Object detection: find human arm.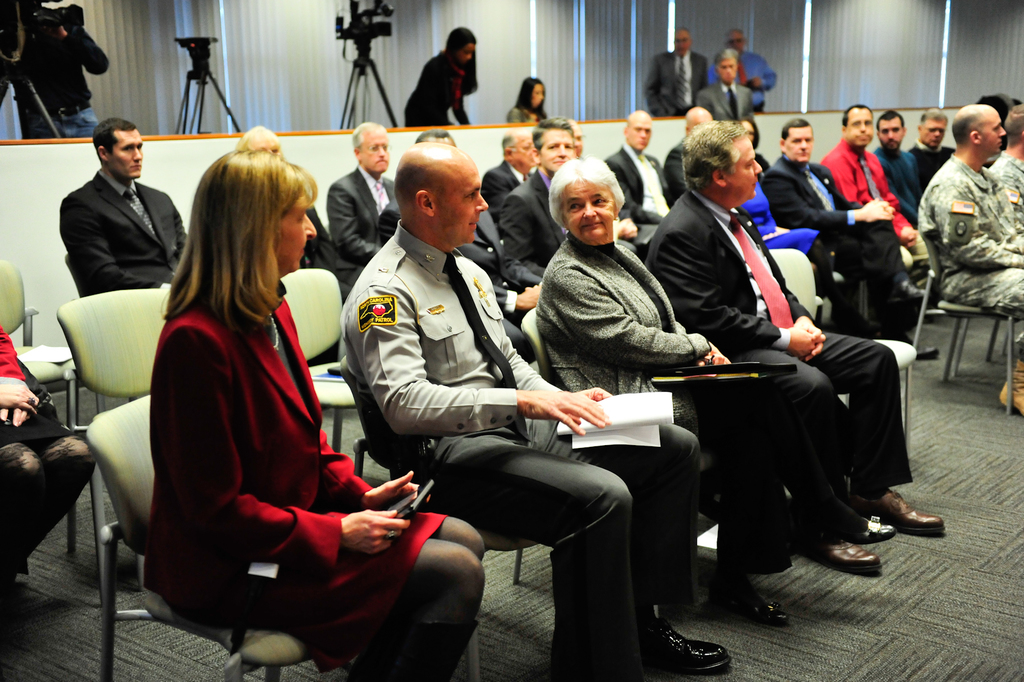
[309, 417, 421, 514].
